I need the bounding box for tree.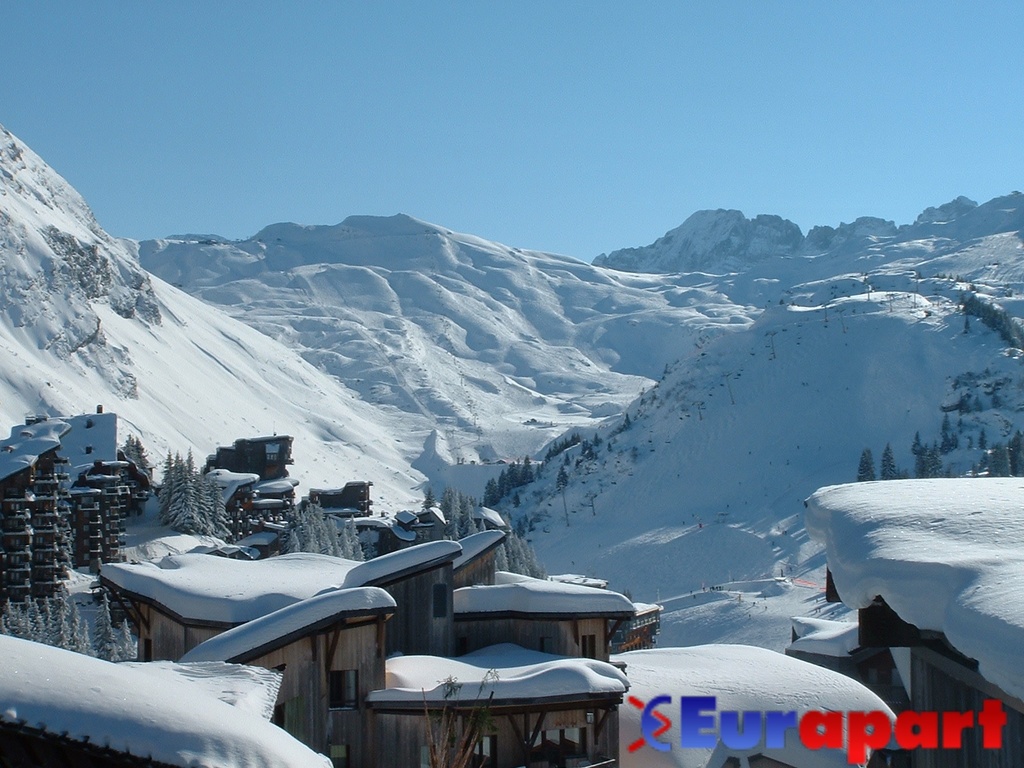
Here it is: detection(75, 591, 92, 659).
